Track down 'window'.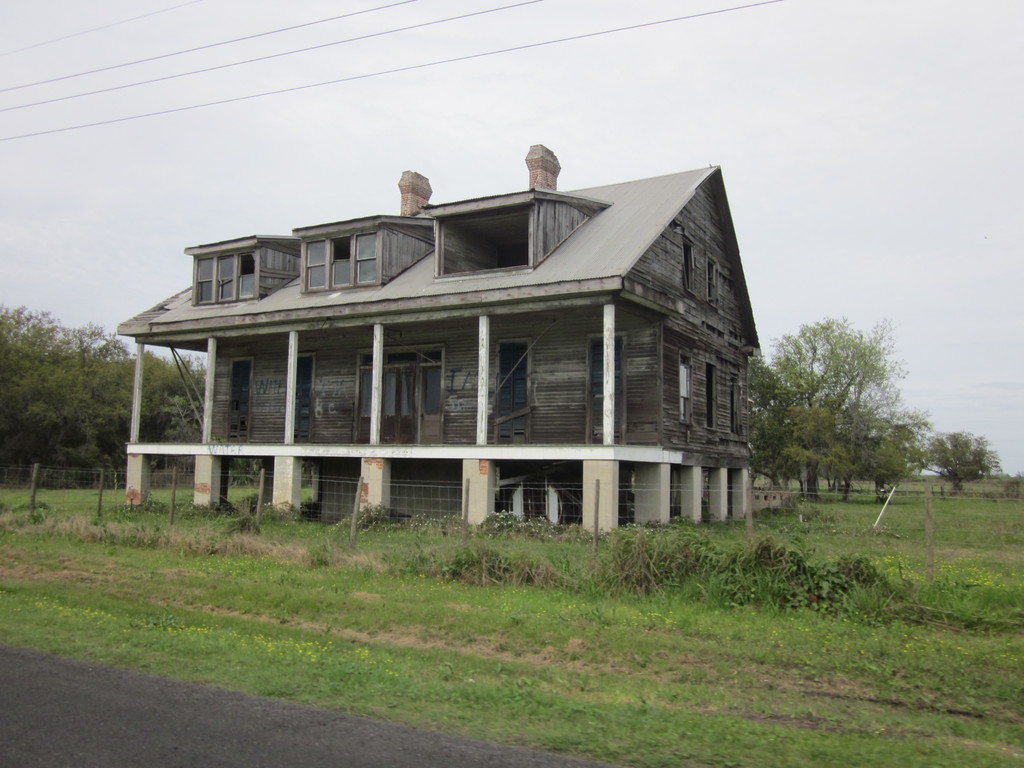
Tracked to x1=678, y1=355, x2=690, y2=422.
